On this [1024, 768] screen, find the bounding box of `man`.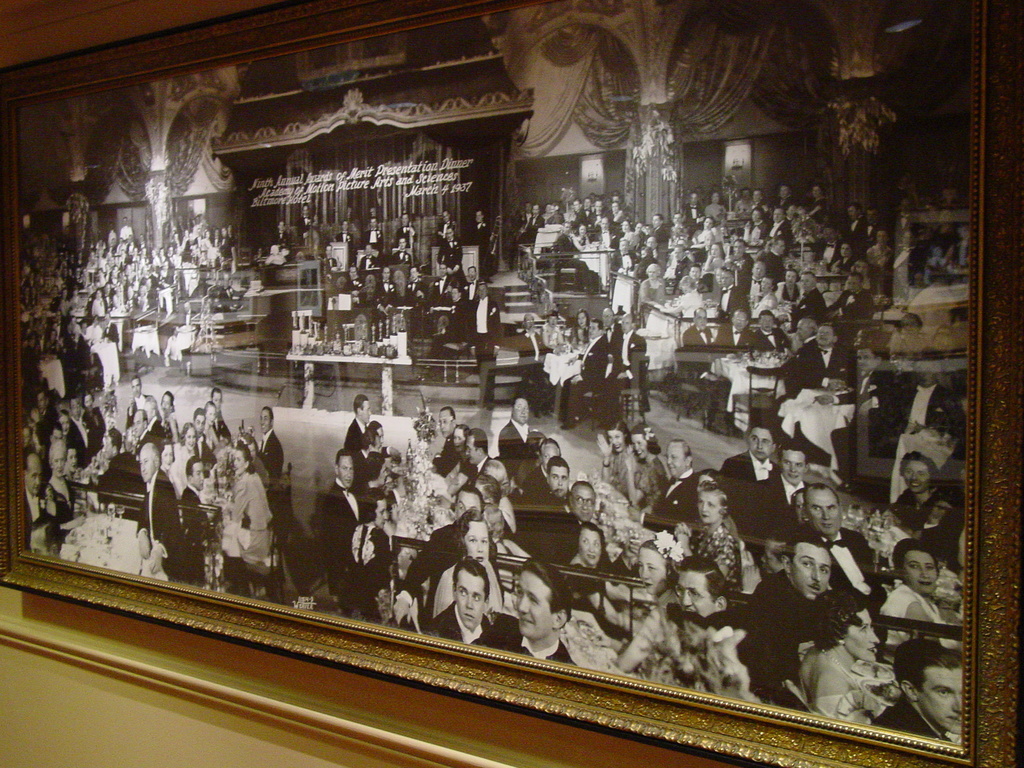
Bounding box: 371, 267, 398, 330.
